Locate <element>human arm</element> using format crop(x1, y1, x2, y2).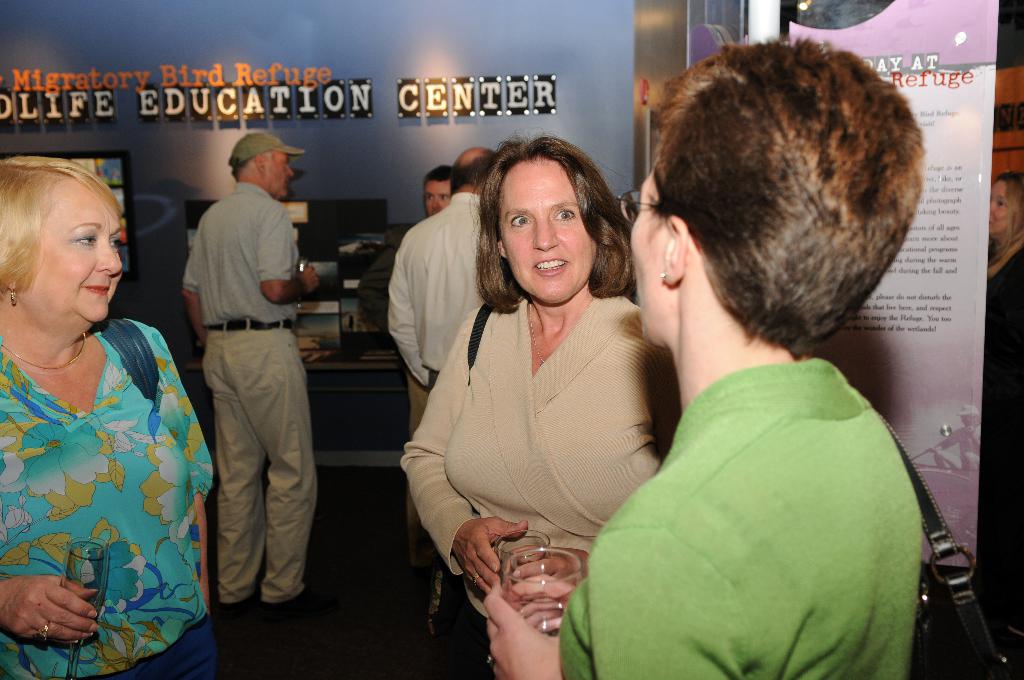
crop(378, 236, 444, 395).
